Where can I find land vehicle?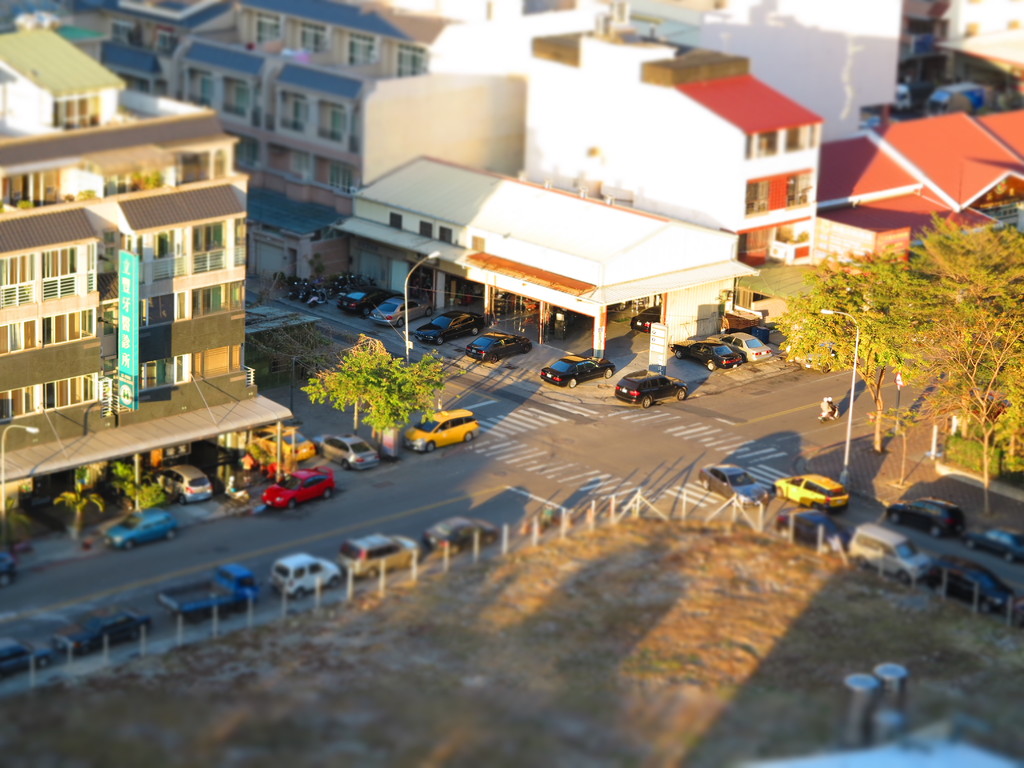
You can find it at 156, 563, 257, 619.
